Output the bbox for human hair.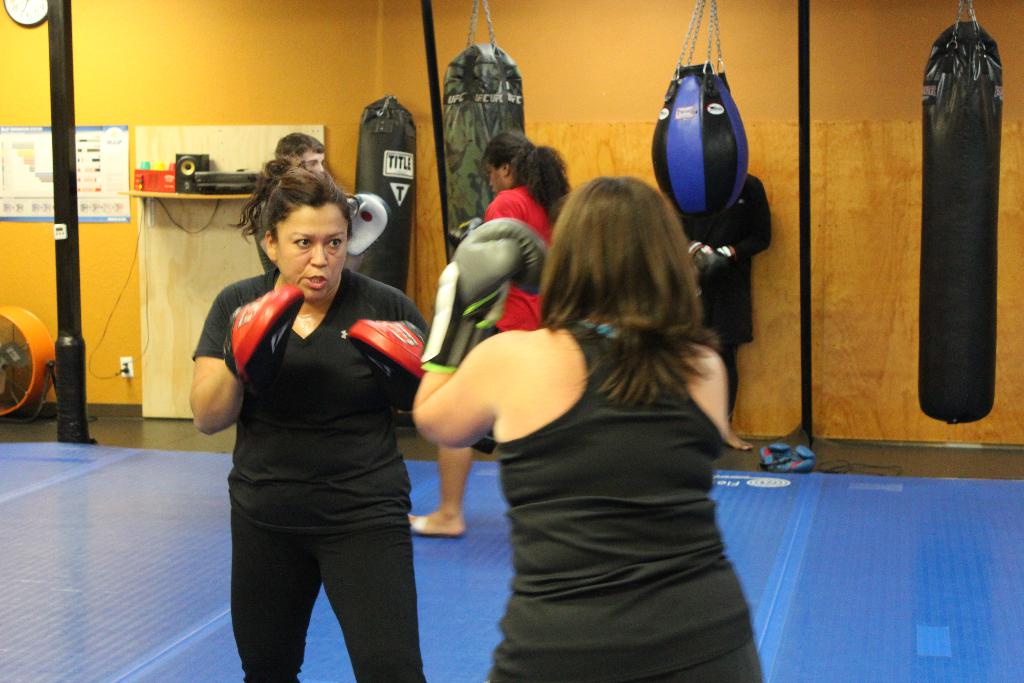
locate(483, 128, 572, 211).
